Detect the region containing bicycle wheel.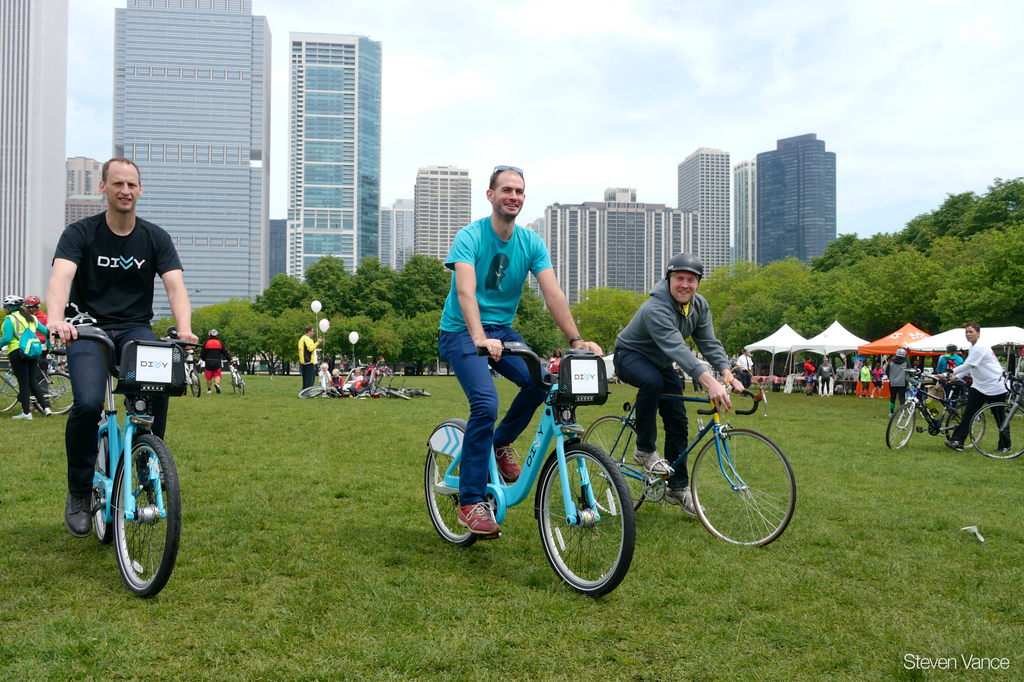
{"x1": 184, "y1": 374, "x2": 207, "y2": 395}.
